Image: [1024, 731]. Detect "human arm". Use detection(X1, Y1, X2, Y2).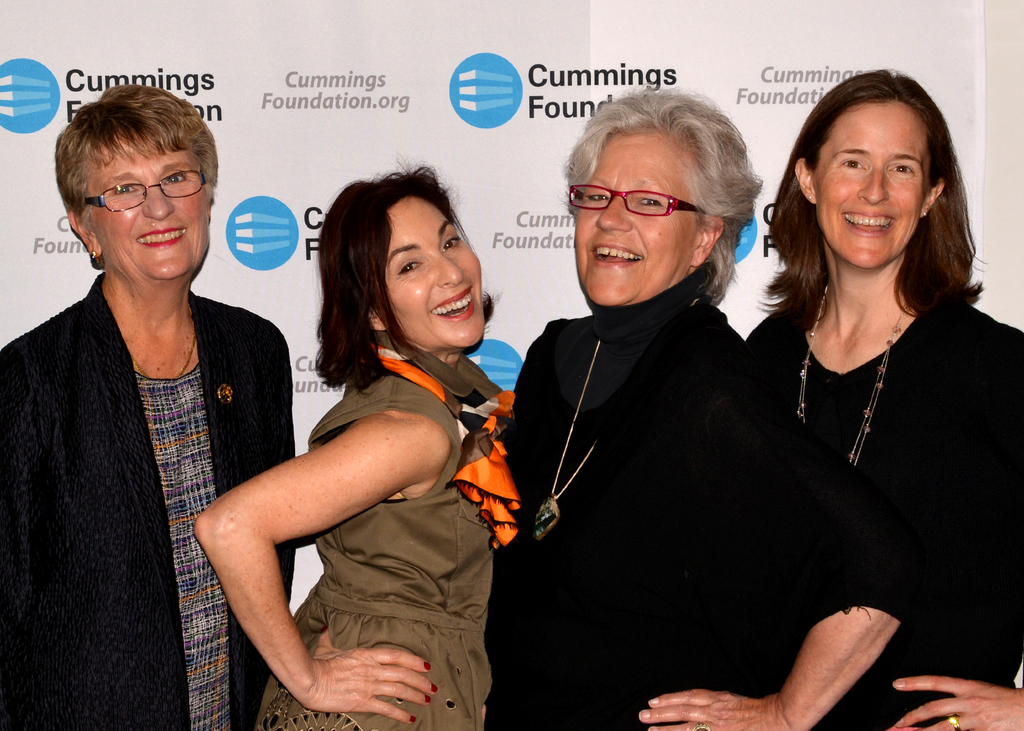
detection(223, 394, 404, 673).
